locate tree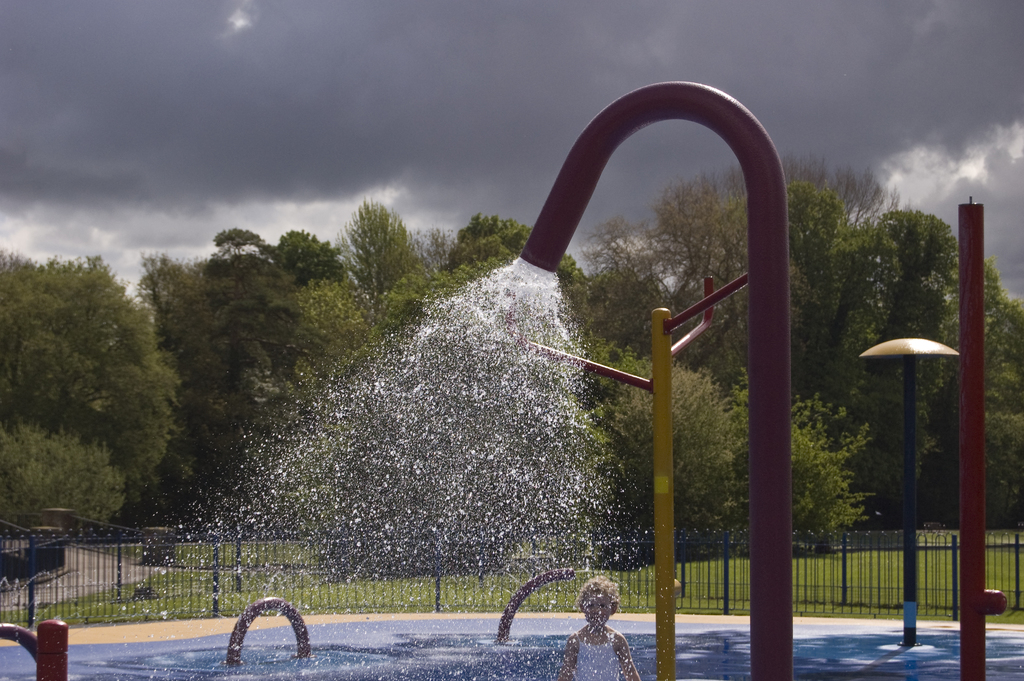
[733,391,883,553]
